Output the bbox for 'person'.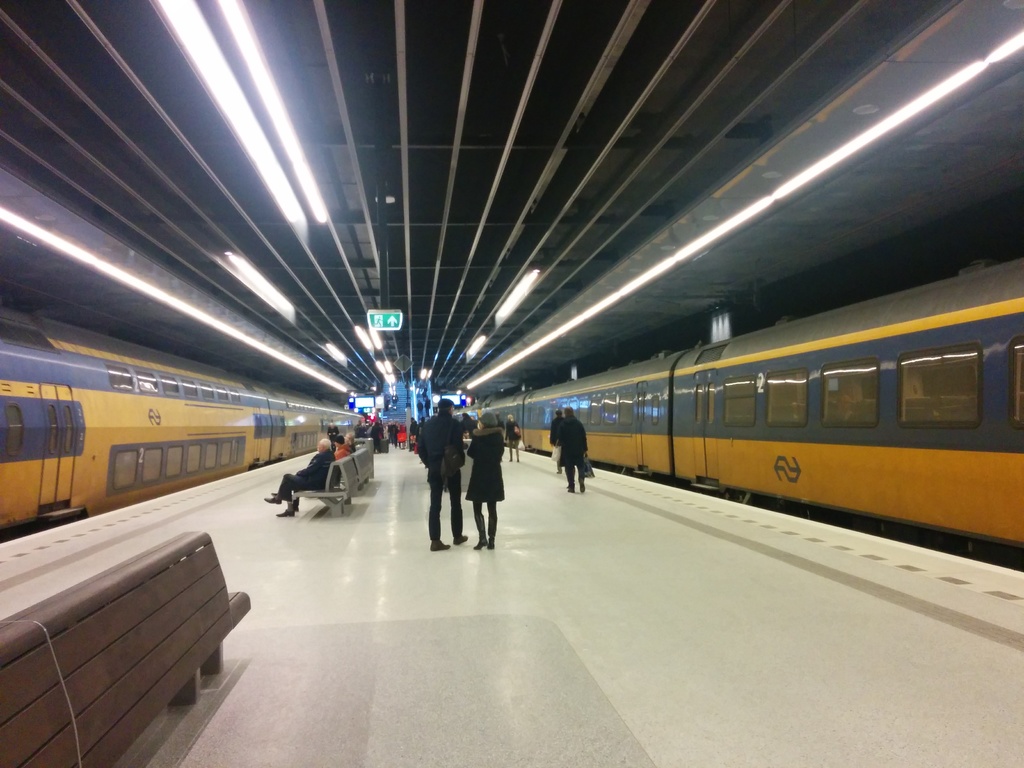
(554,405,589,495).
